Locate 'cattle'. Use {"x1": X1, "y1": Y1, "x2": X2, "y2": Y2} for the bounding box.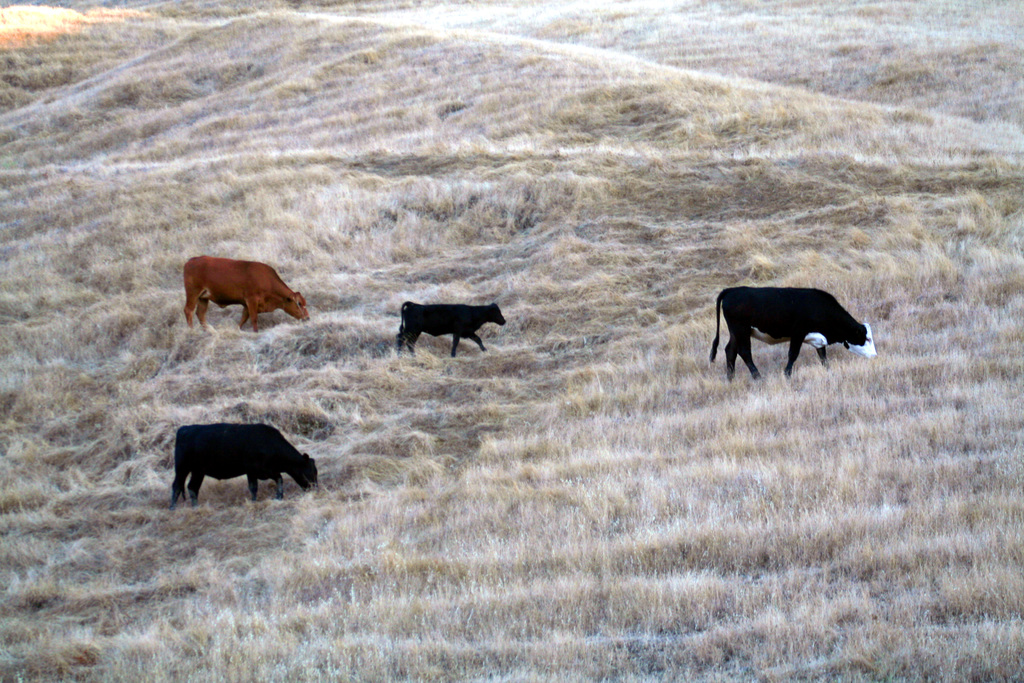
{"x1": 172, "y1": 421, "x2": 320, "y2": 509}.
